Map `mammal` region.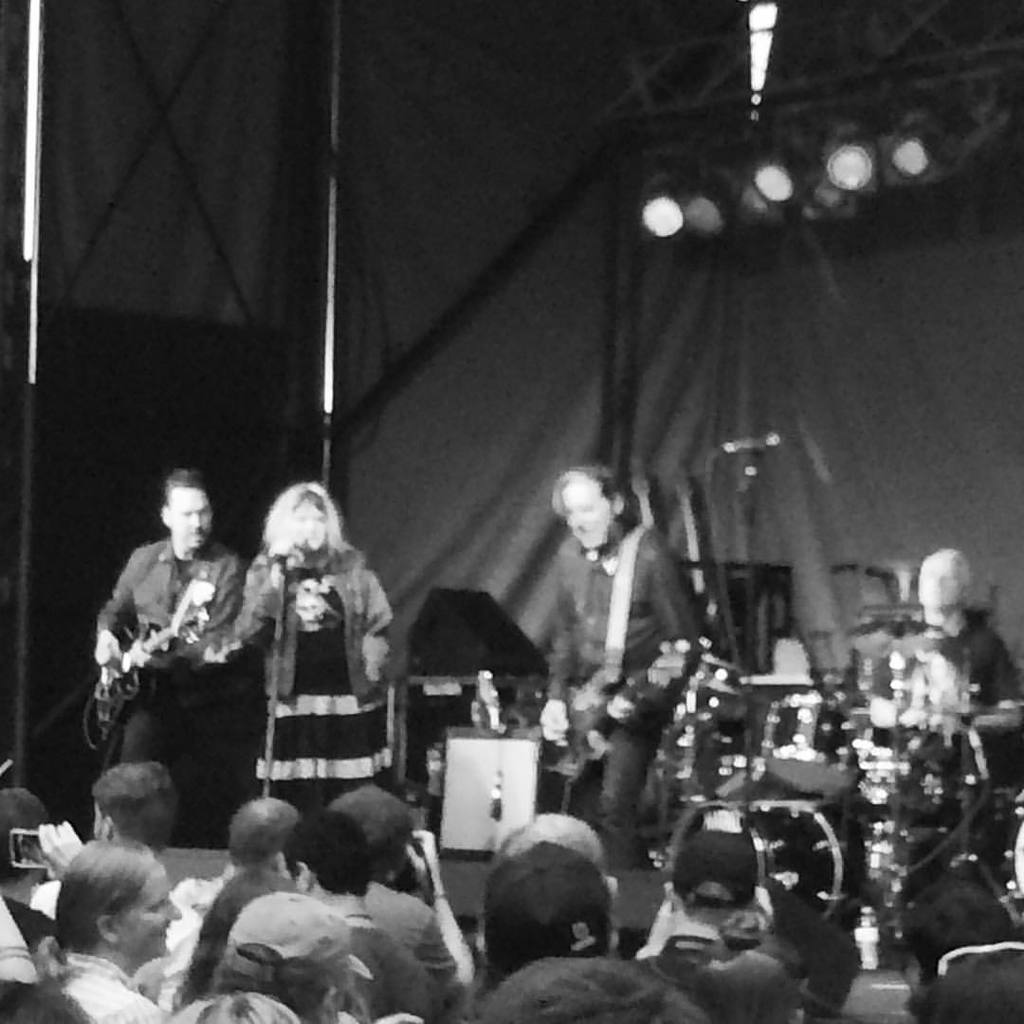
Mapped to x1=228, y1=492, x2=396, y2=862.
